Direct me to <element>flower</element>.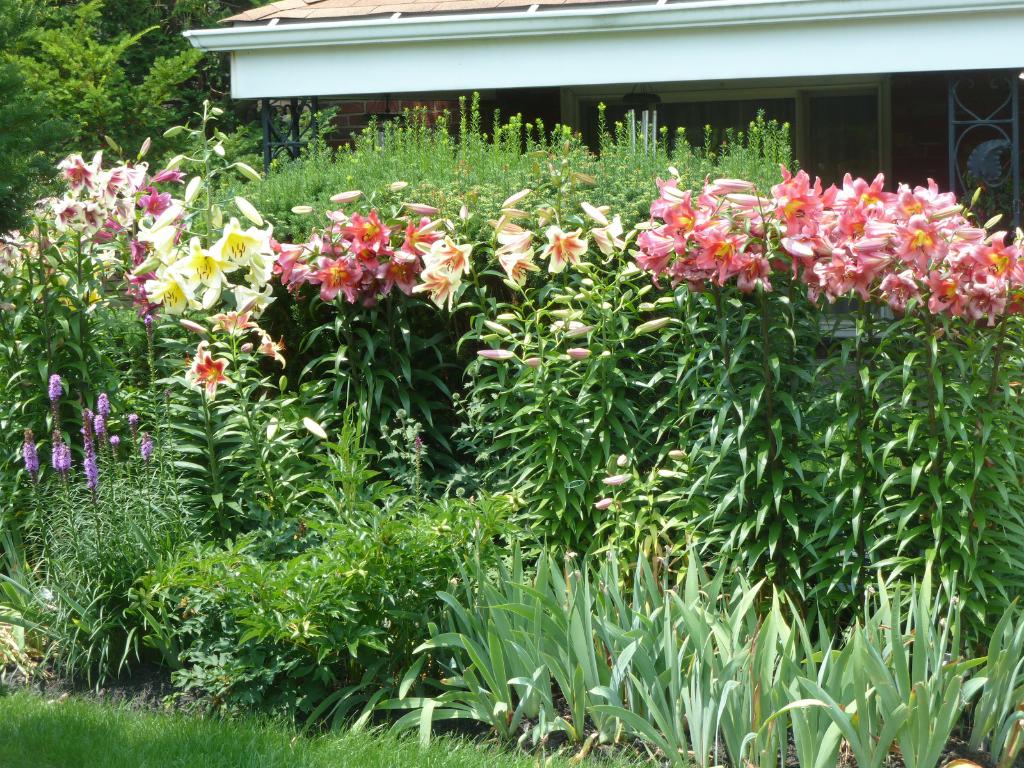
Direction: 426 227 481 278.
